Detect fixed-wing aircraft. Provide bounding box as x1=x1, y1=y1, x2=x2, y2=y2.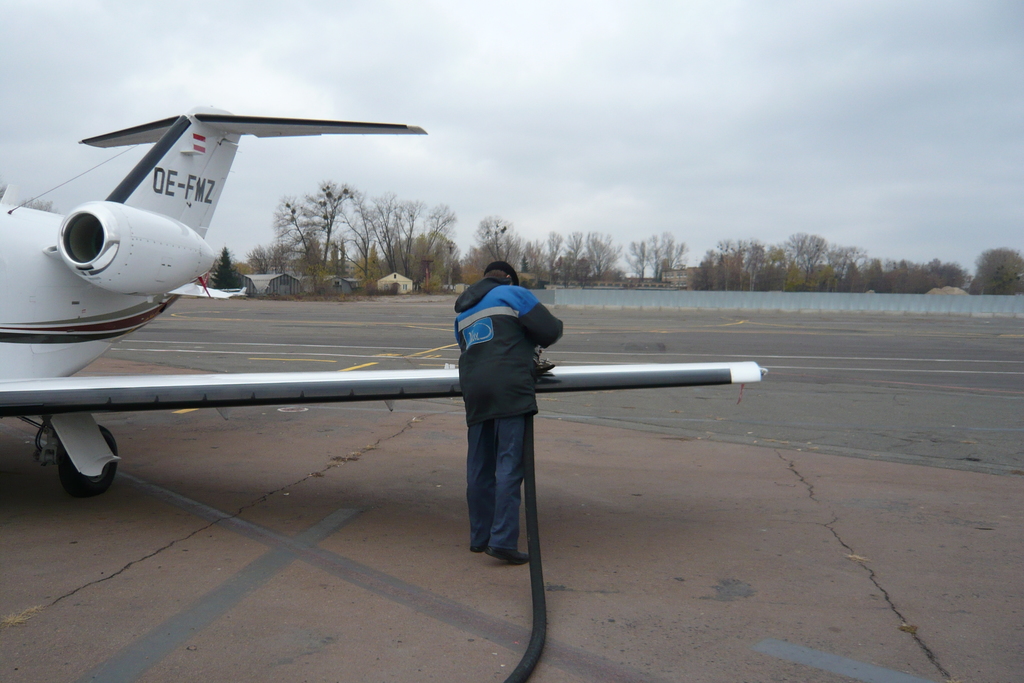
x1=0, y1=105, x2=772, y2=498.
